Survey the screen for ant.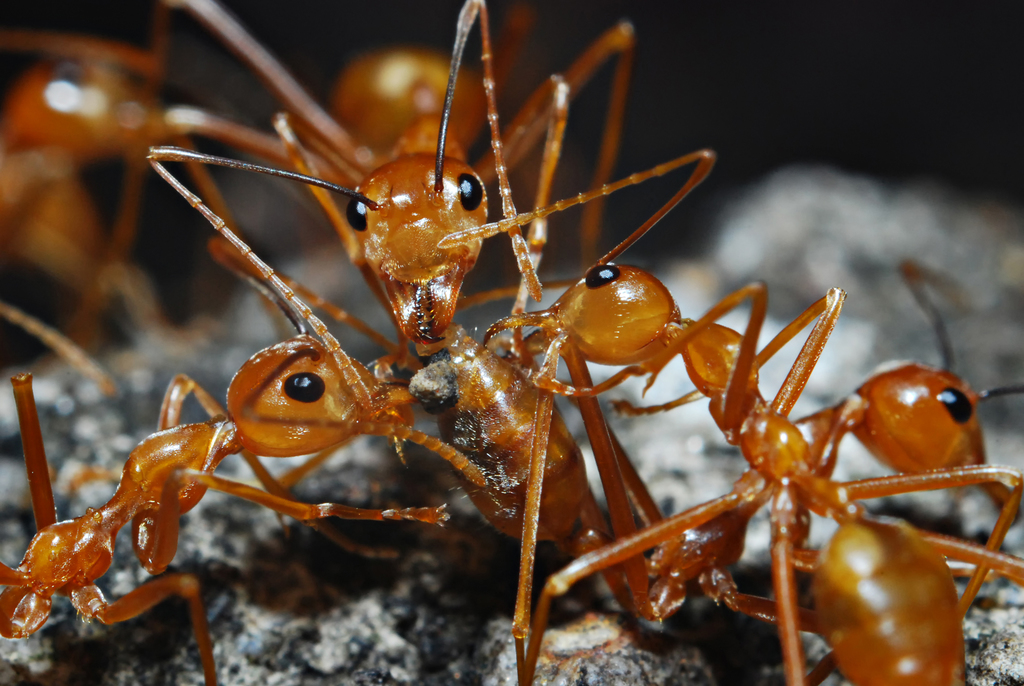
Survey found: BBox(154, 6, 716, 396).
